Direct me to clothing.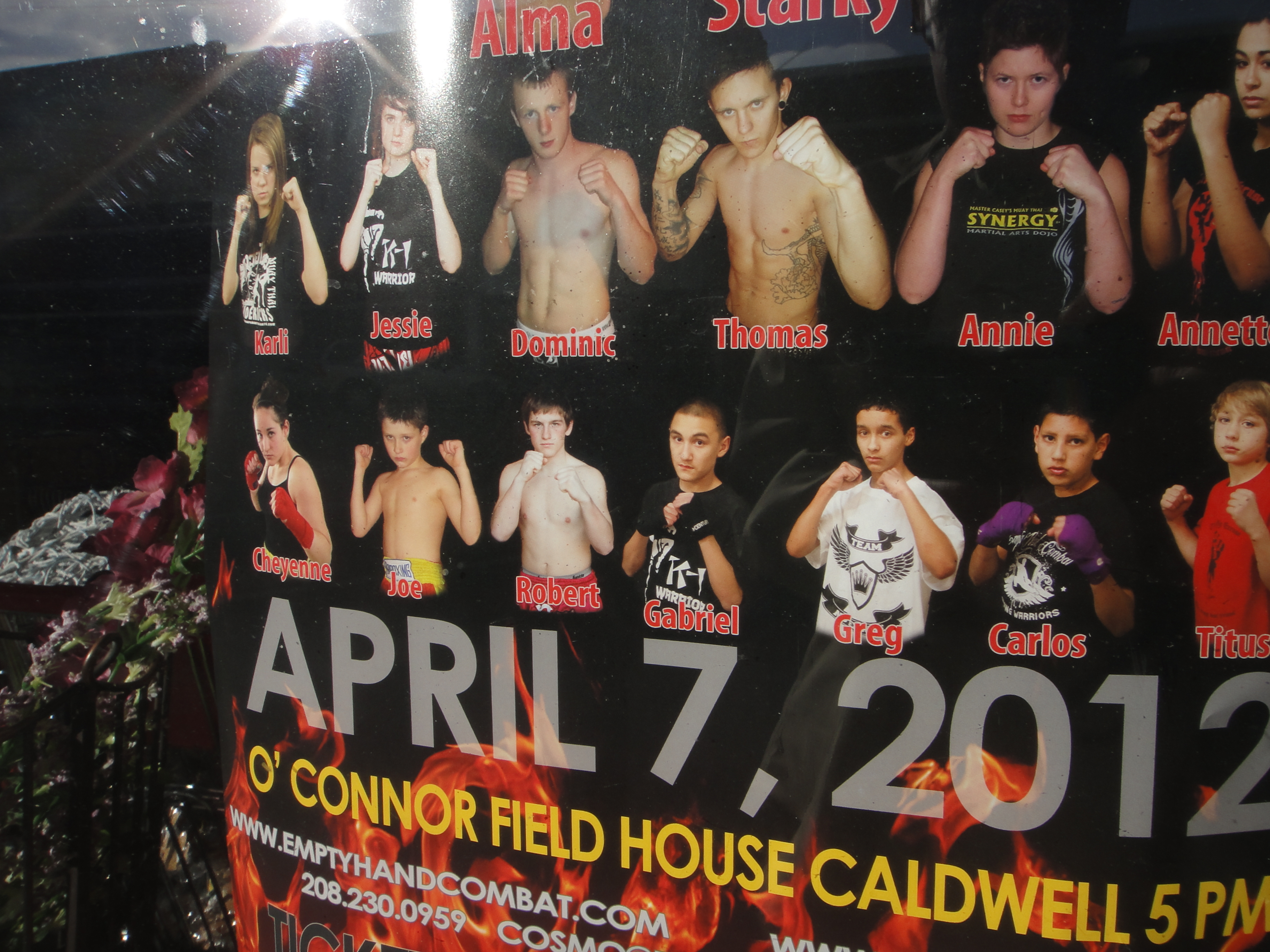
Direction: bbox=(126, 55, 156, 133).
